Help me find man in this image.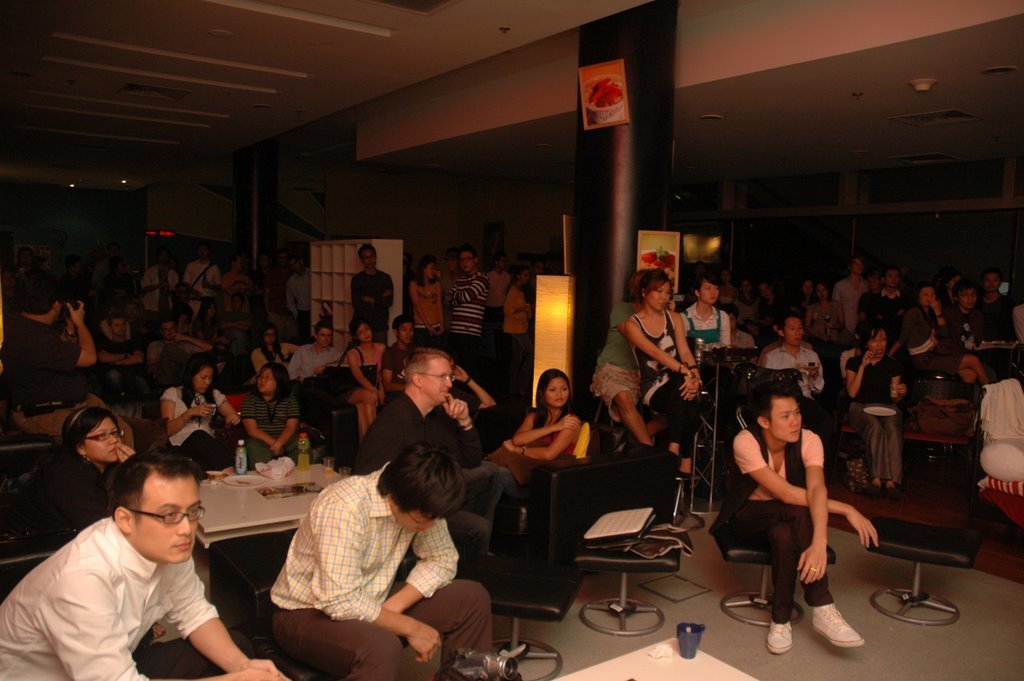
Found it: BBox(266, 438, 498, 680).
